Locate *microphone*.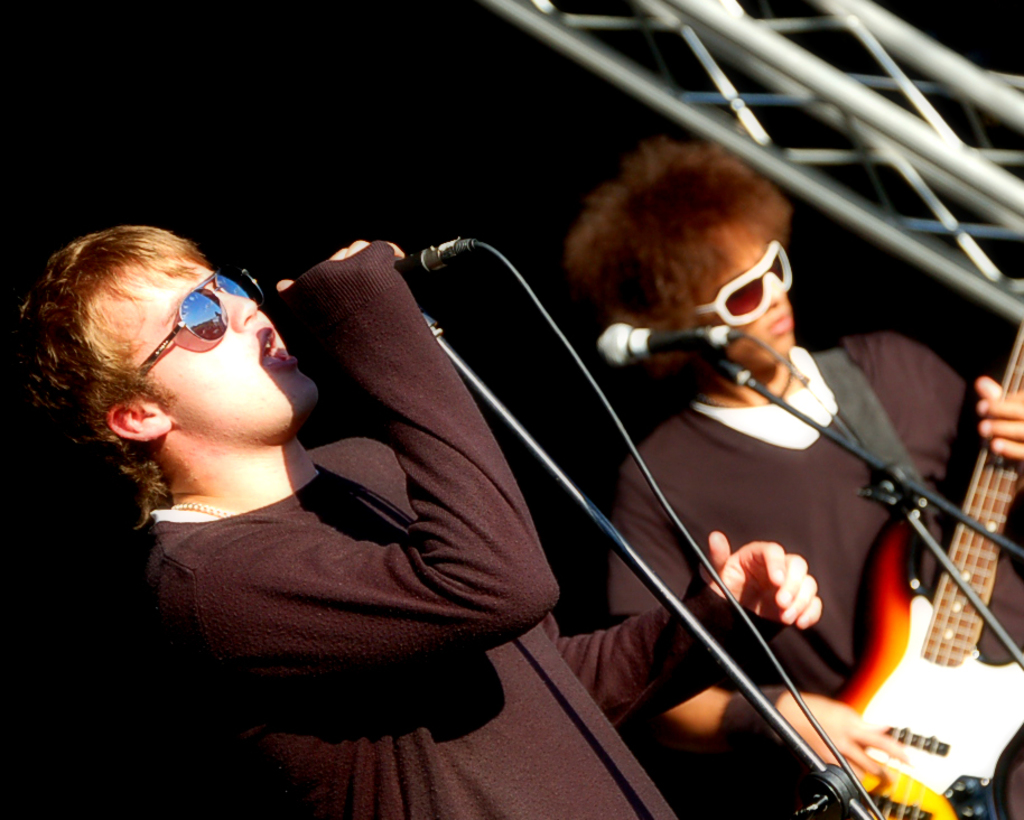
Bounding box: pyautogui.locateOnScreen(596, 320, 738, 370).
